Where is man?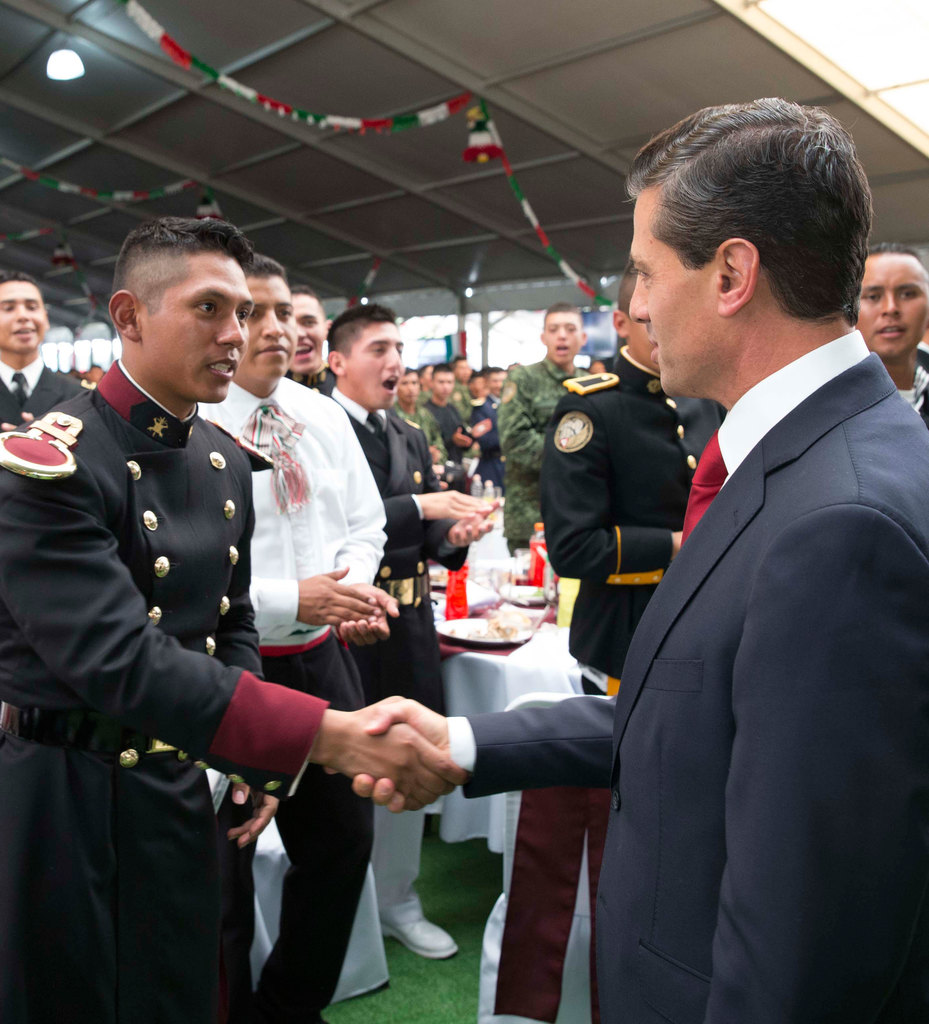
box=[322, 299, 504, 957].
